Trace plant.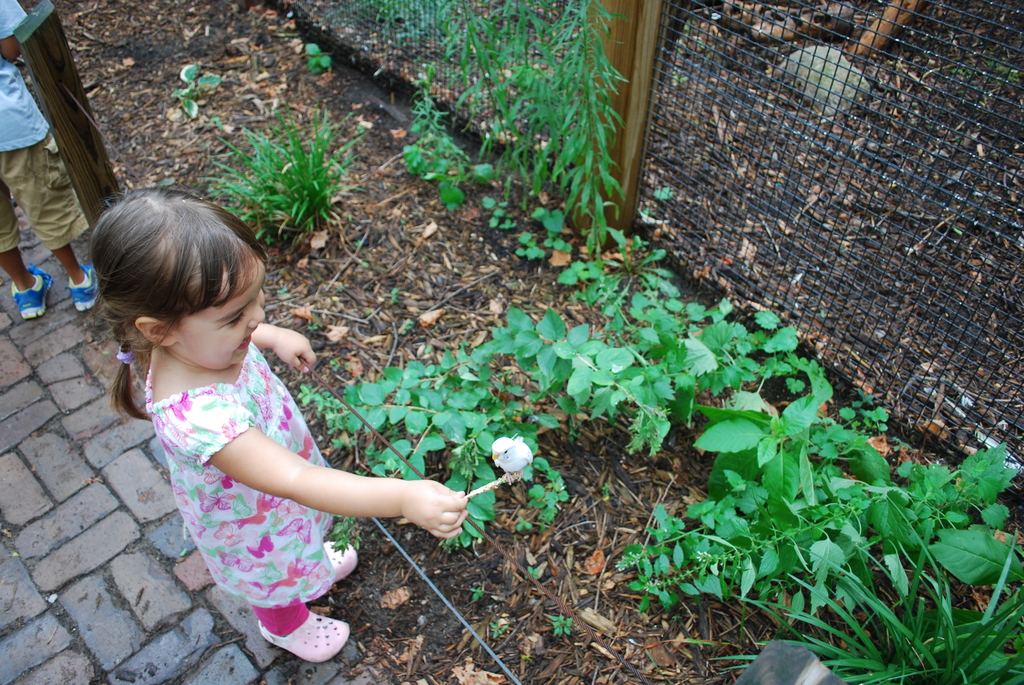
Traced to detection(197, 91, 369, 246).
